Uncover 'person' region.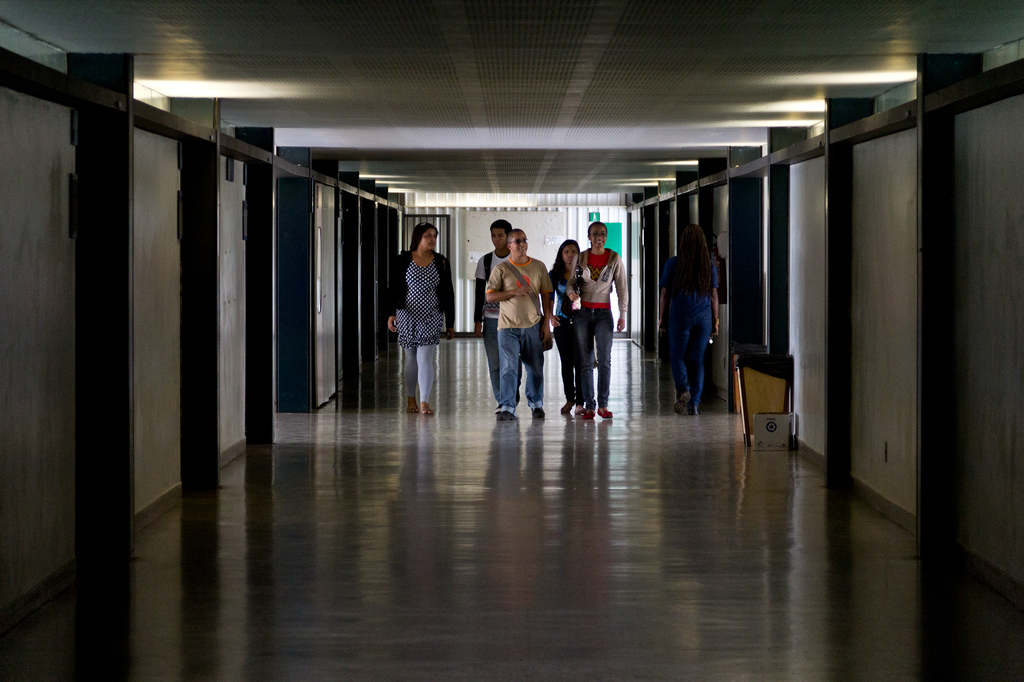
Uncovered: 465 212 513 391.
